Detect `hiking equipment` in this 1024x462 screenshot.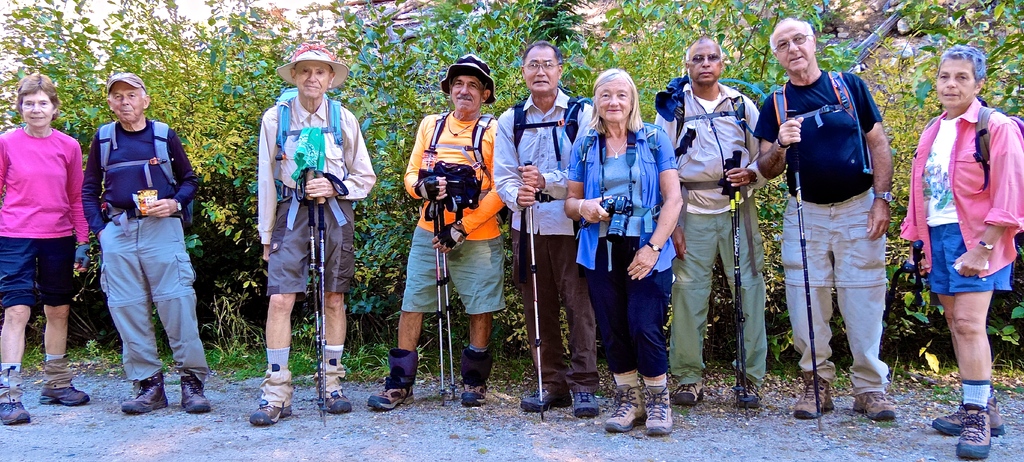
Detection: {"left": 440, "top": 203, "right": 454, "bottom": 402}.
